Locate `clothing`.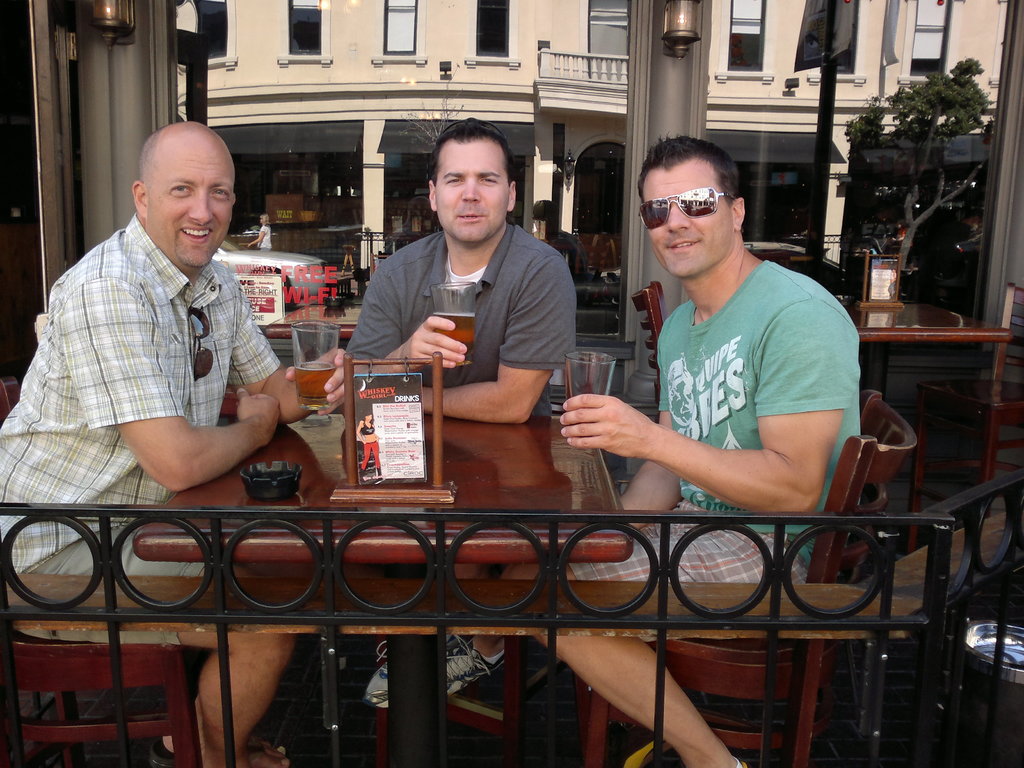
Bounding box: crop(557, 260, 867, 584).
